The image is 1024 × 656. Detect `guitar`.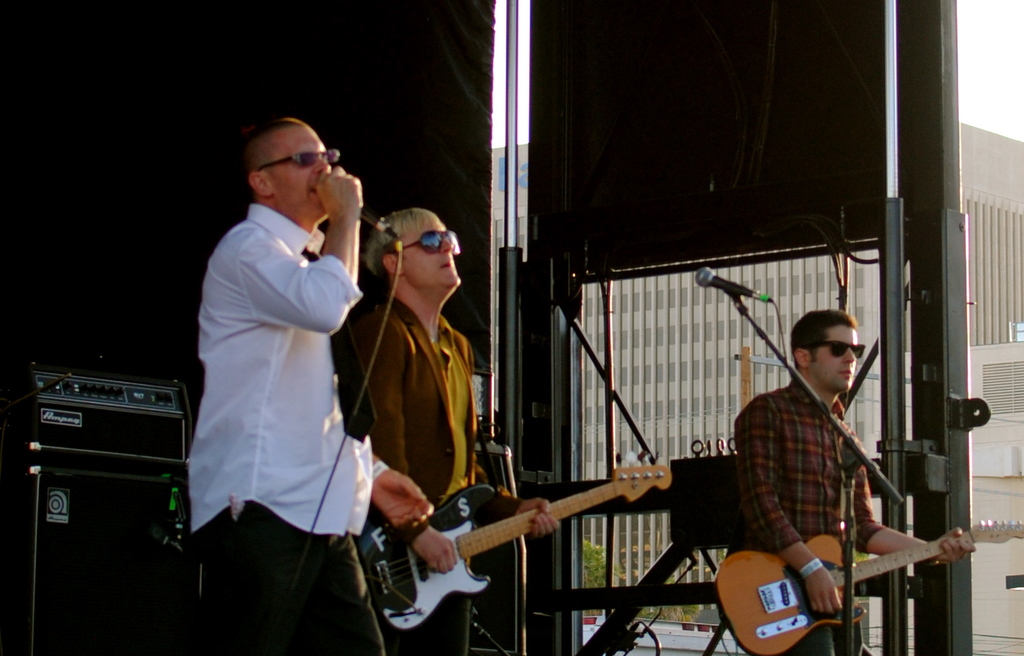
Detection: (x1=712, y1=514, x2=1023, y2=655).
